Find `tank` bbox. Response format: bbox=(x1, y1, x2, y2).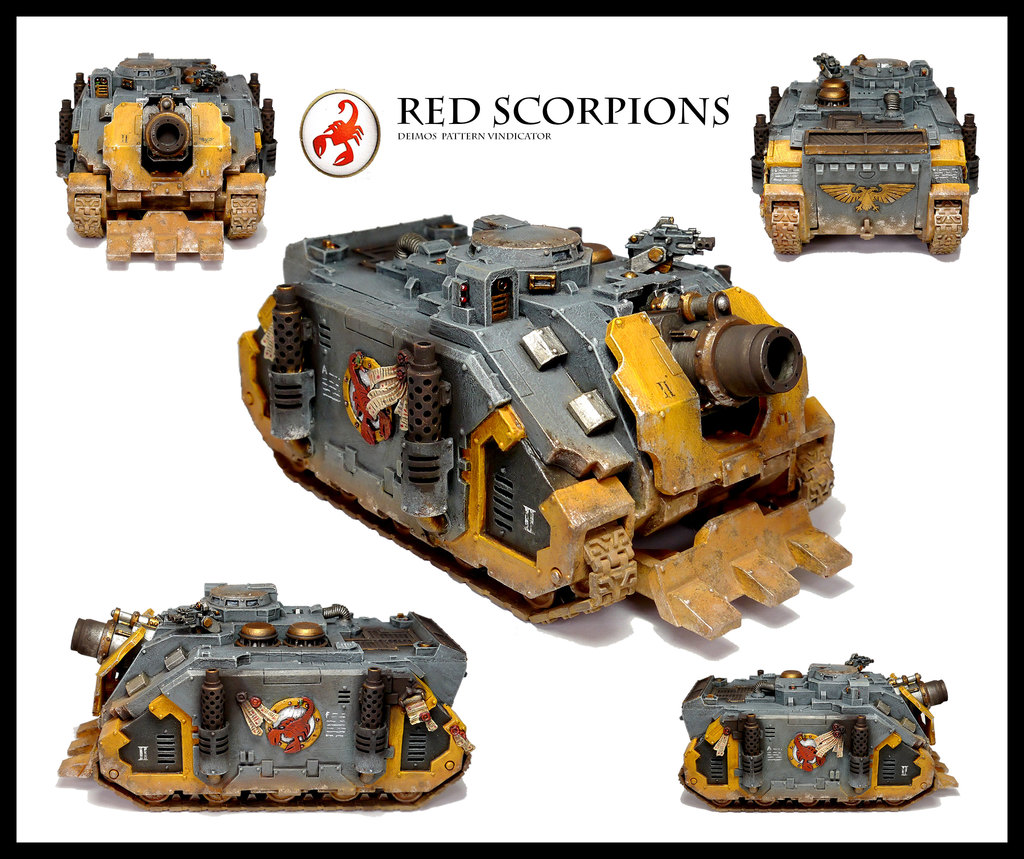
bbox=(53, 52, 280, 272).
